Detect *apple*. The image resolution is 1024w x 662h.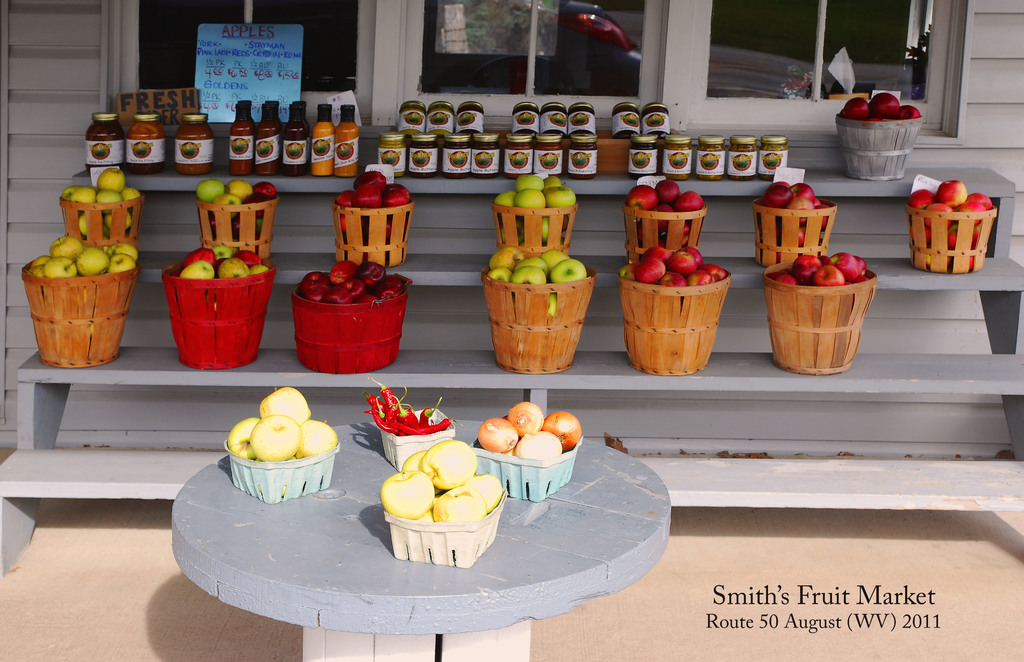
detection(294, 417, 334, 453).
